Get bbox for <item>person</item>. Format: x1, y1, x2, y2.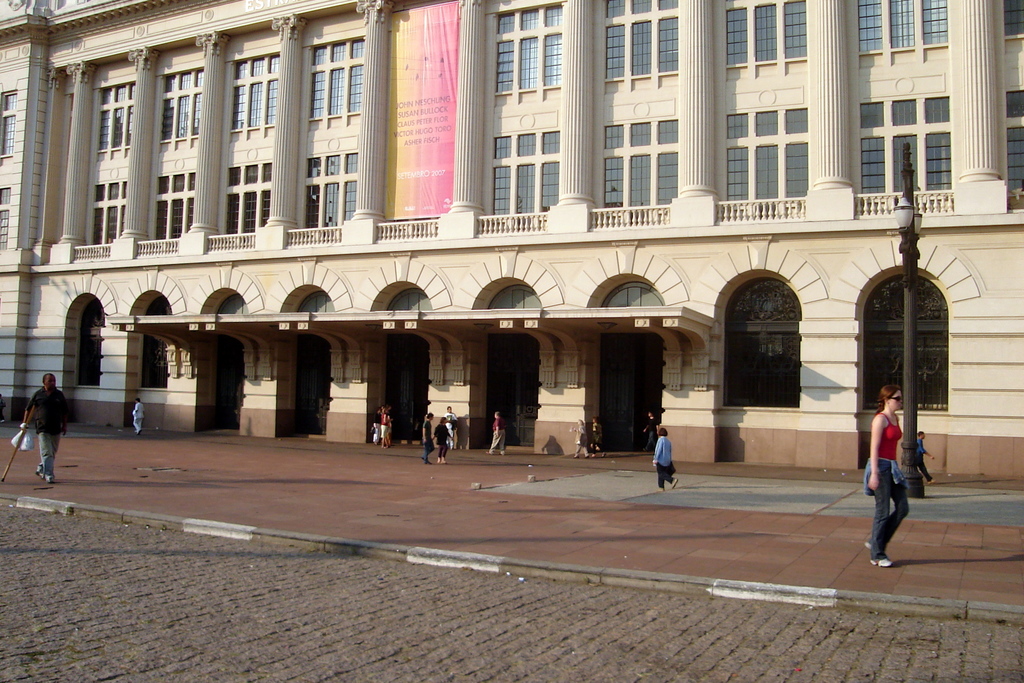
486, 403, 509, 458.
